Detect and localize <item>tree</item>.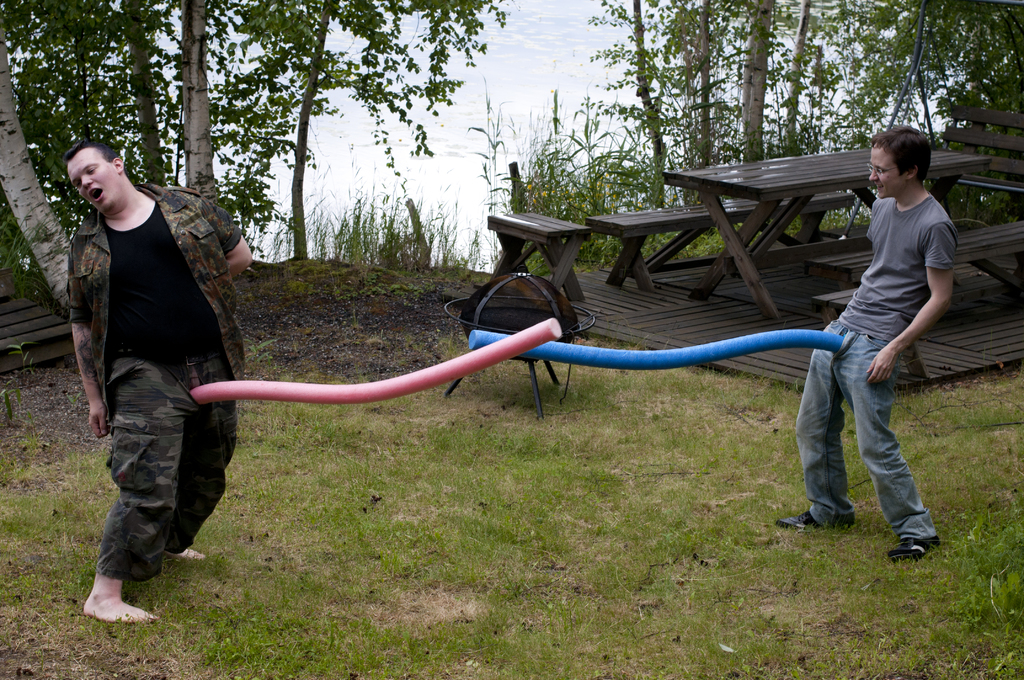
Localized at x1=939 y1=0 x2=1023 y2=164.
